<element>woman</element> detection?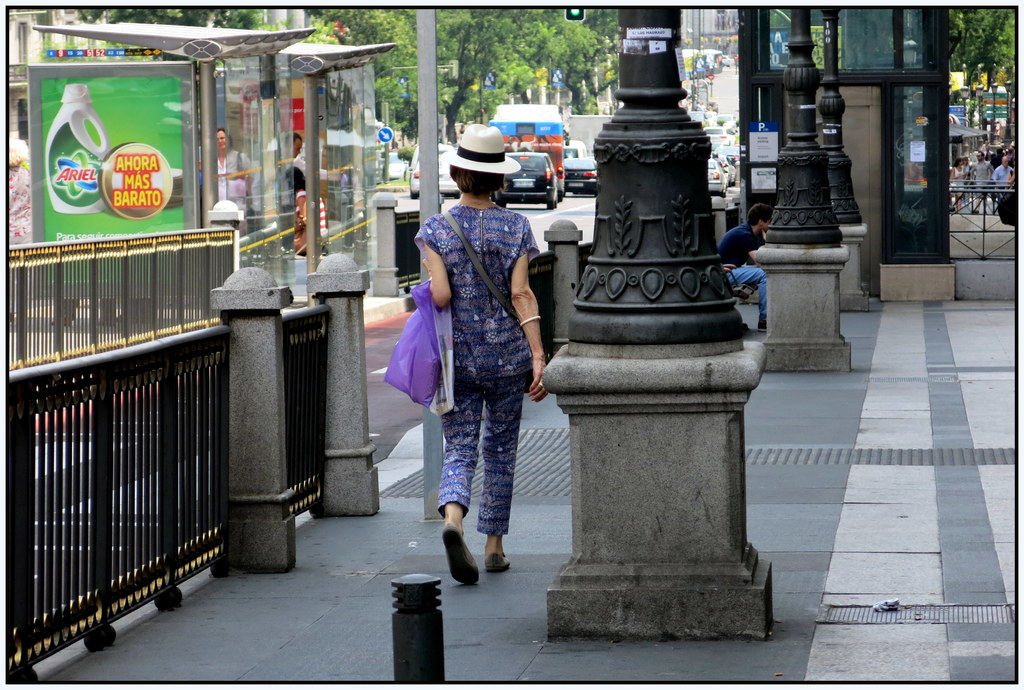
{"x1": 410, "y1": 147, "x2": 541, "y2": 601}
